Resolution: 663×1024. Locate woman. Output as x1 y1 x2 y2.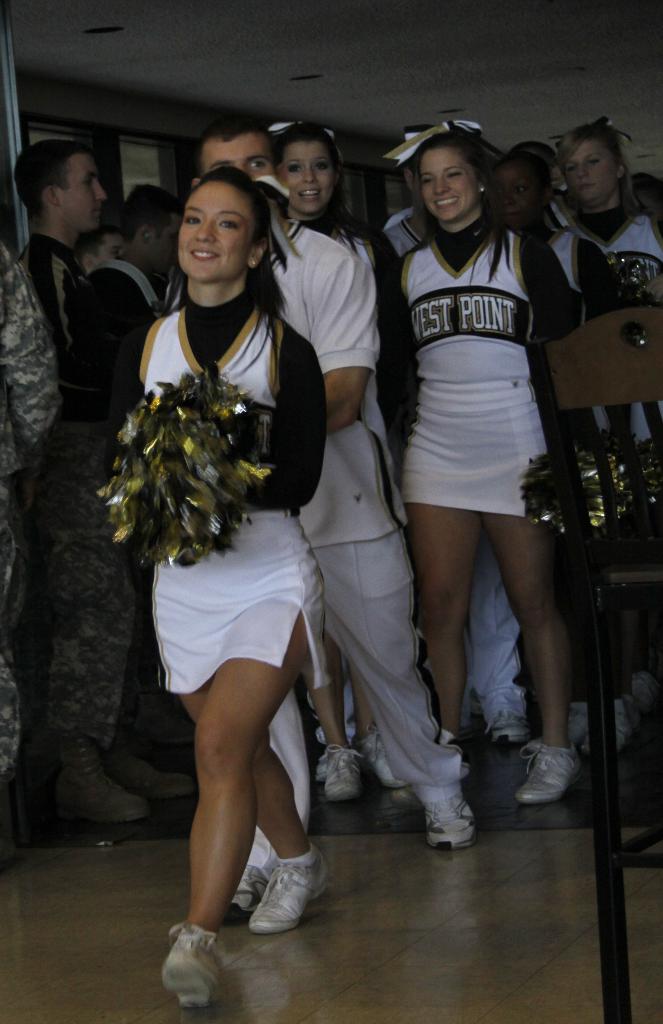
115 166 372 978.
